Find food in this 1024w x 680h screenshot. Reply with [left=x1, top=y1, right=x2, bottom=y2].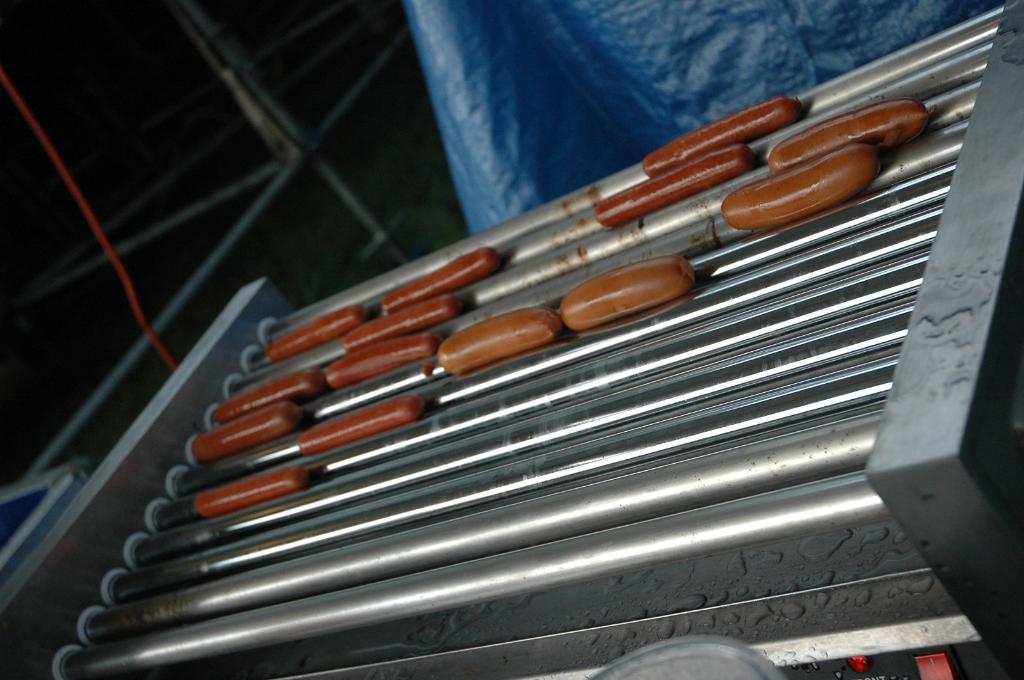
[left=439, top=309, right=561, bottom=376].
